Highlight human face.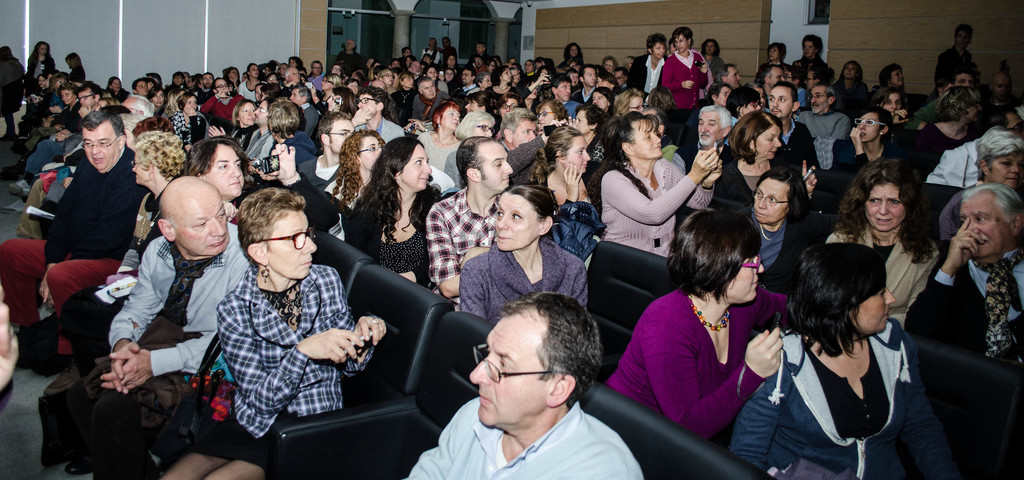
Highlighted region: bbox=[238, 103, 254, 124].
